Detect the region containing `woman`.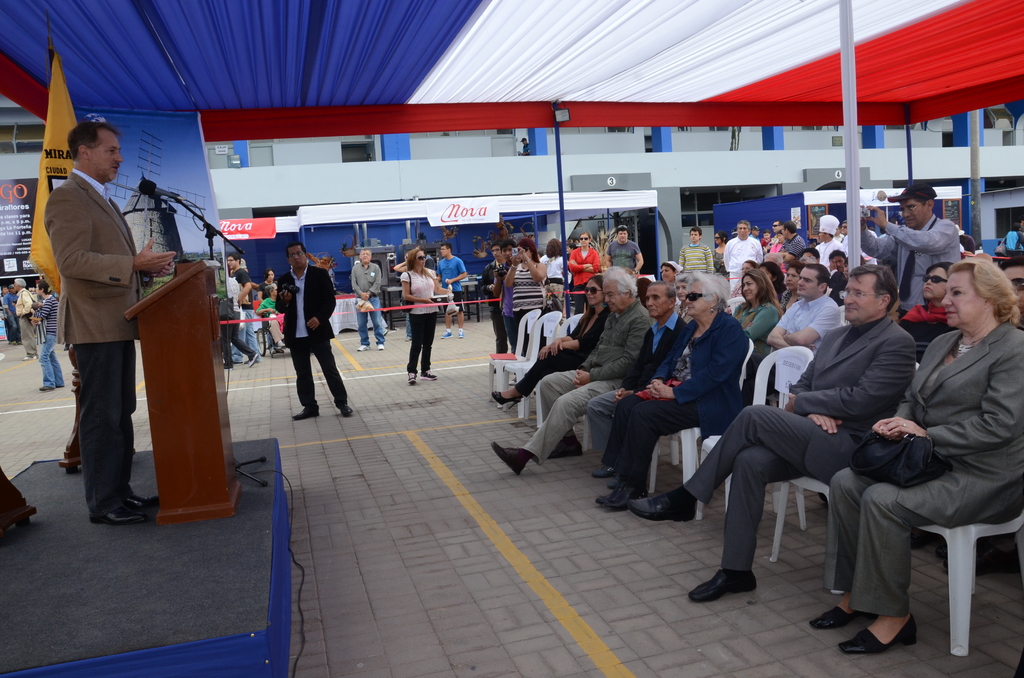
box(675, 271, 694, 321).
